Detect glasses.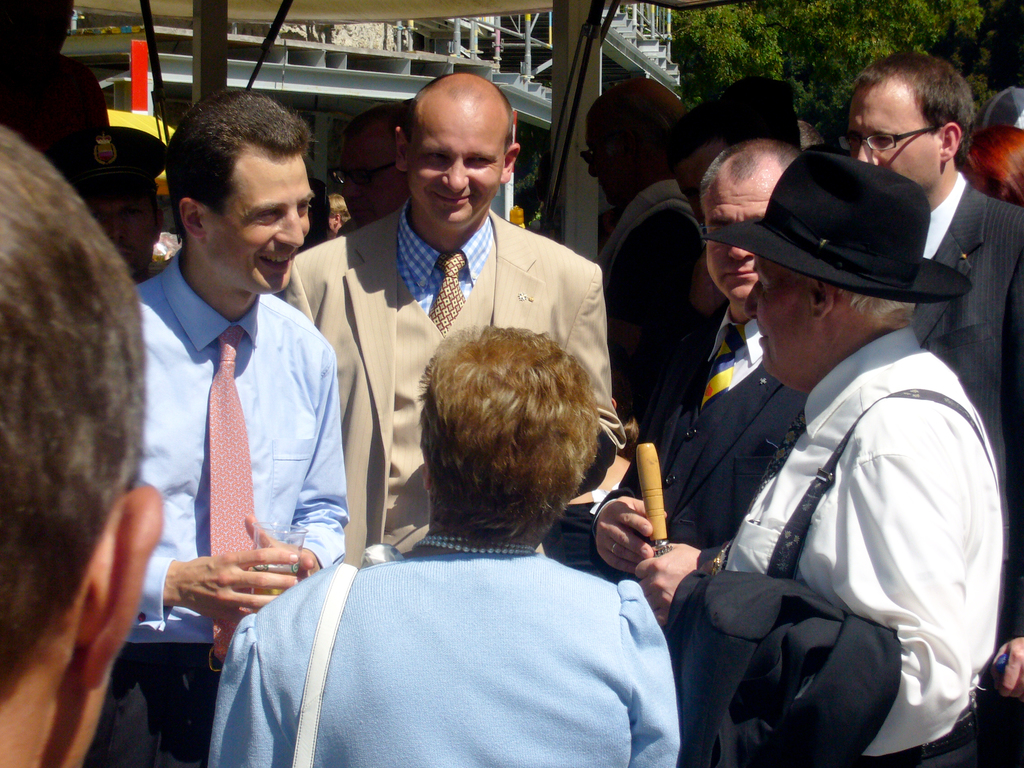
Detected at 832, 129, 935, 154.
